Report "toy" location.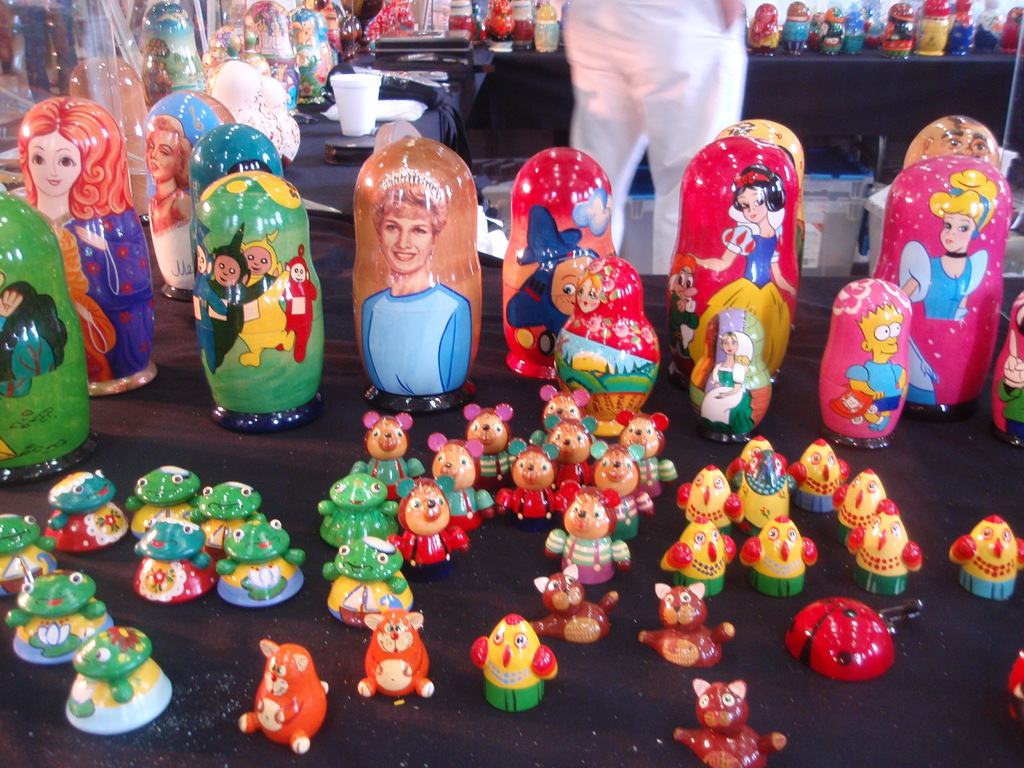
Report: x1=234, y1=628, x2=334, y2=754.
